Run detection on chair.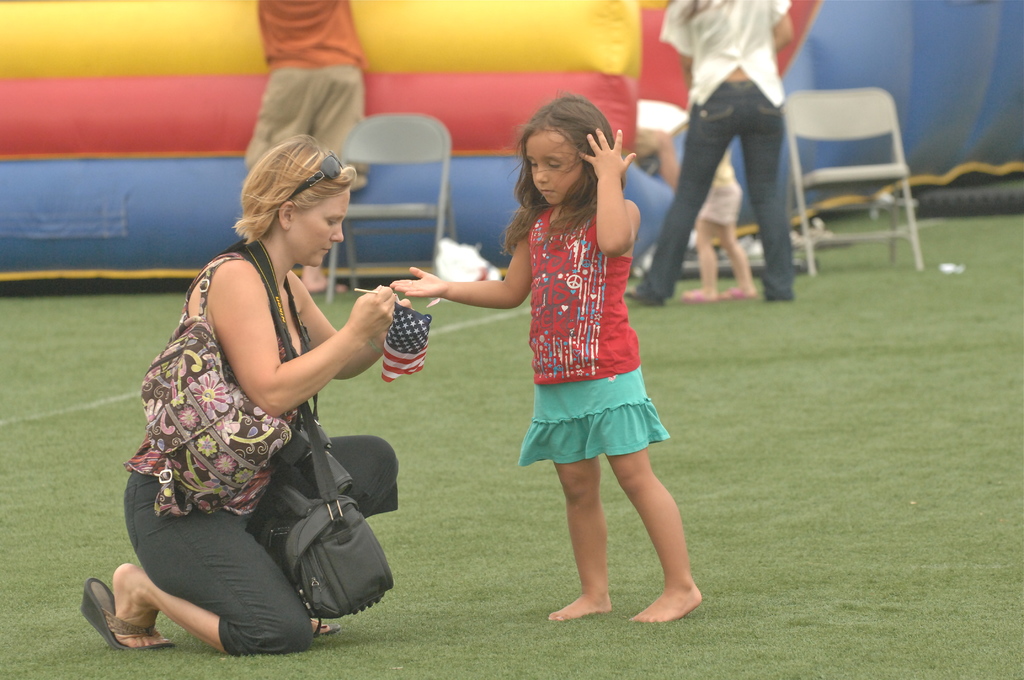
Result: bbox=(326, 108, 457, 296).
